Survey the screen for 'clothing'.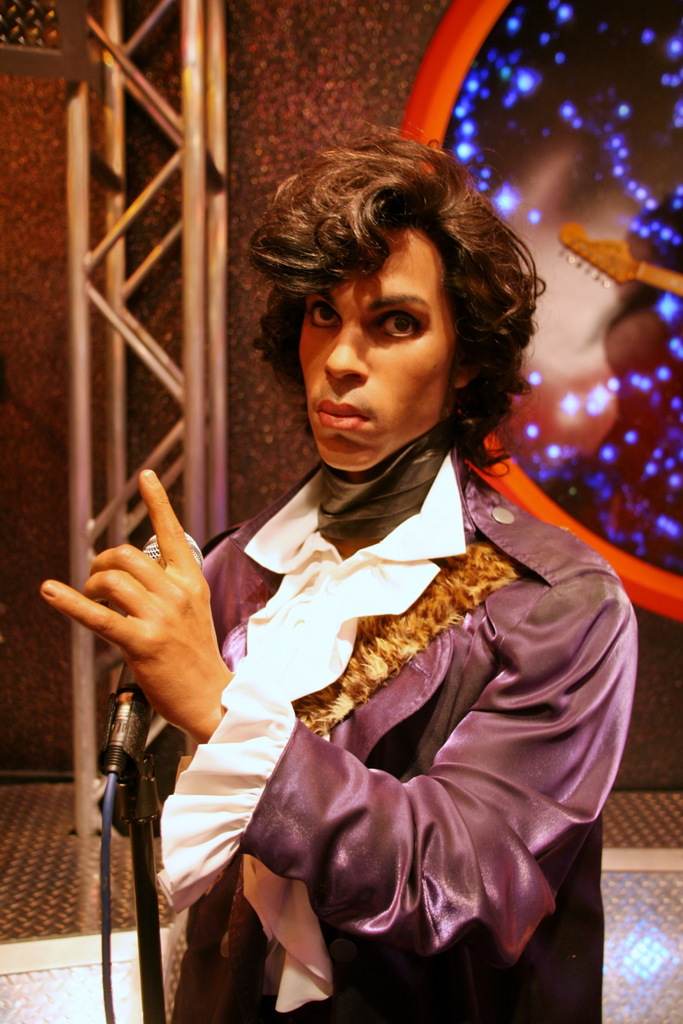
Survey found: region(211, 474, 632, 1008).
